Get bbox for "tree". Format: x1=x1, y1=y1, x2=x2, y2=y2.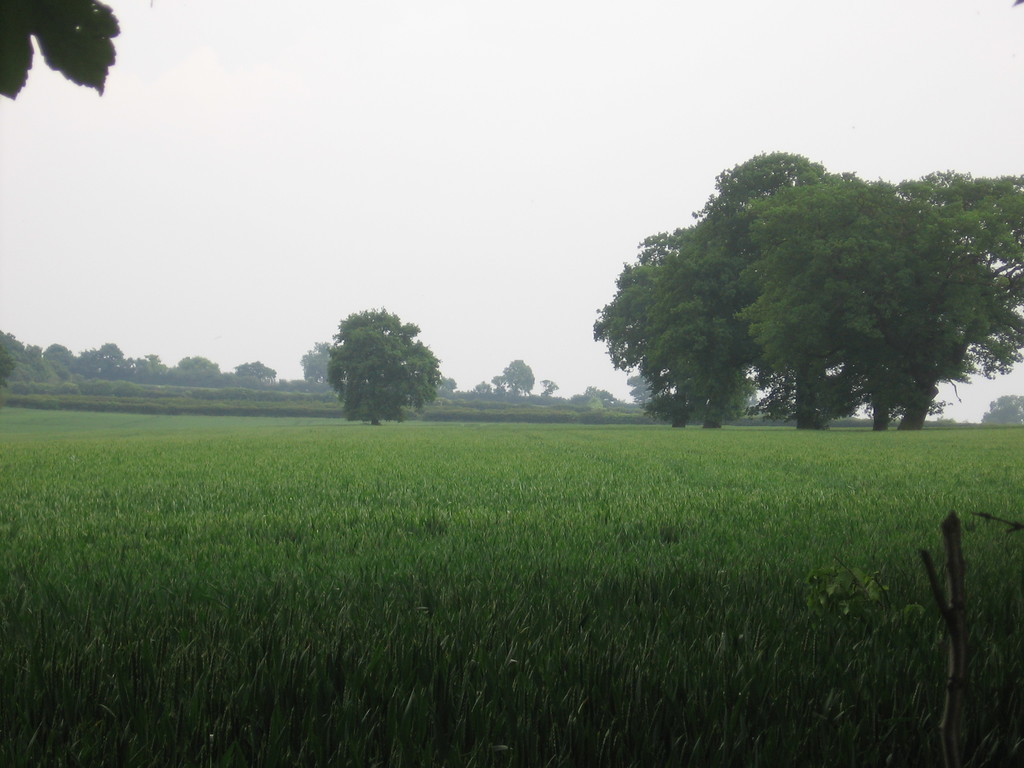
x1=325, y1=305, x2=443, y2=435.
